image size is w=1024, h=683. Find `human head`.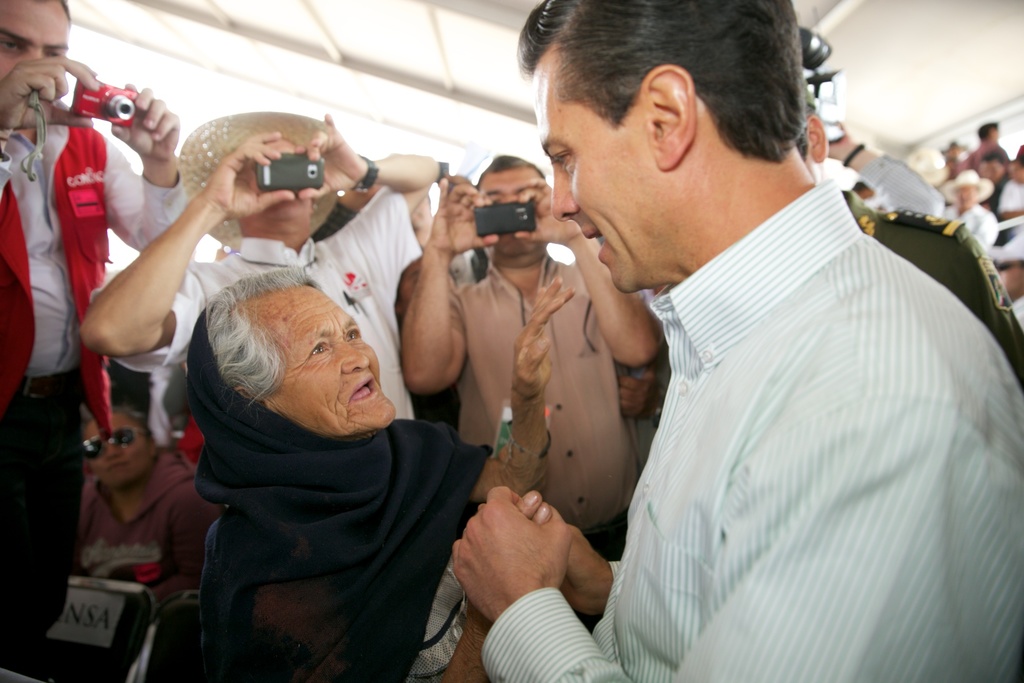
box=[0, 0, 74, 84].
